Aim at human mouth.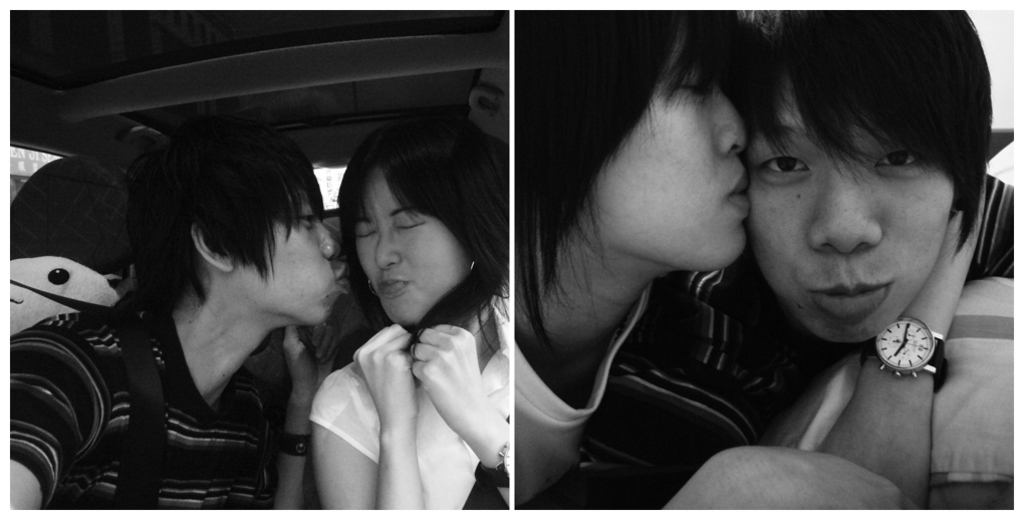
Aimed at rect(337, 258, 350, 299).
